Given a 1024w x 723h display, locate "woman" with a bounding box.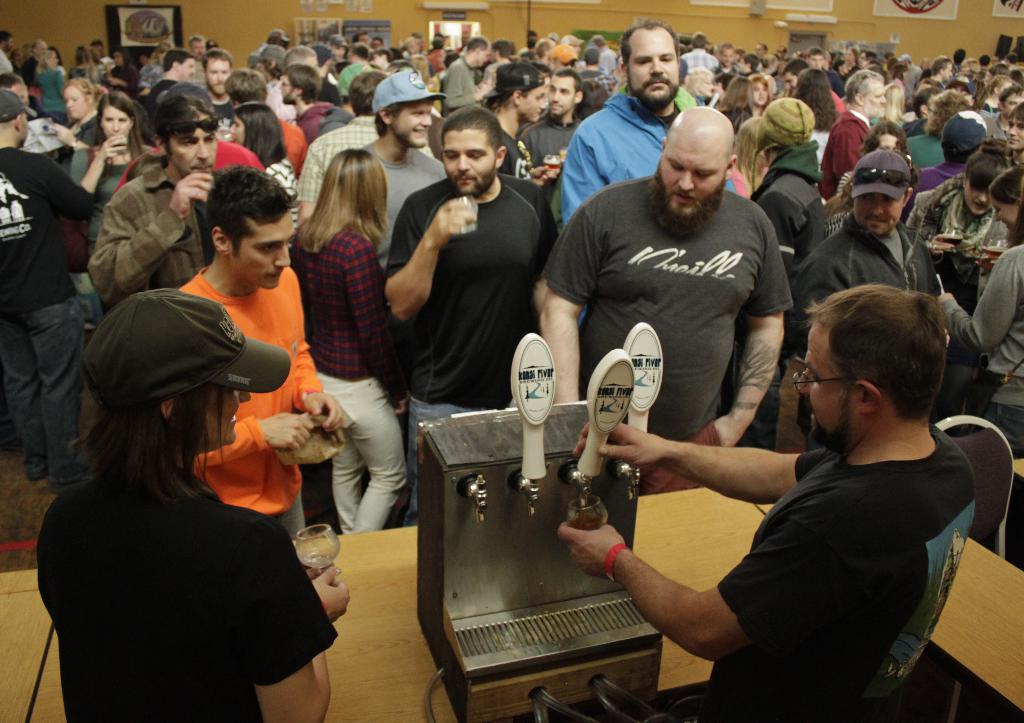
Located: [712,74,756,132].
